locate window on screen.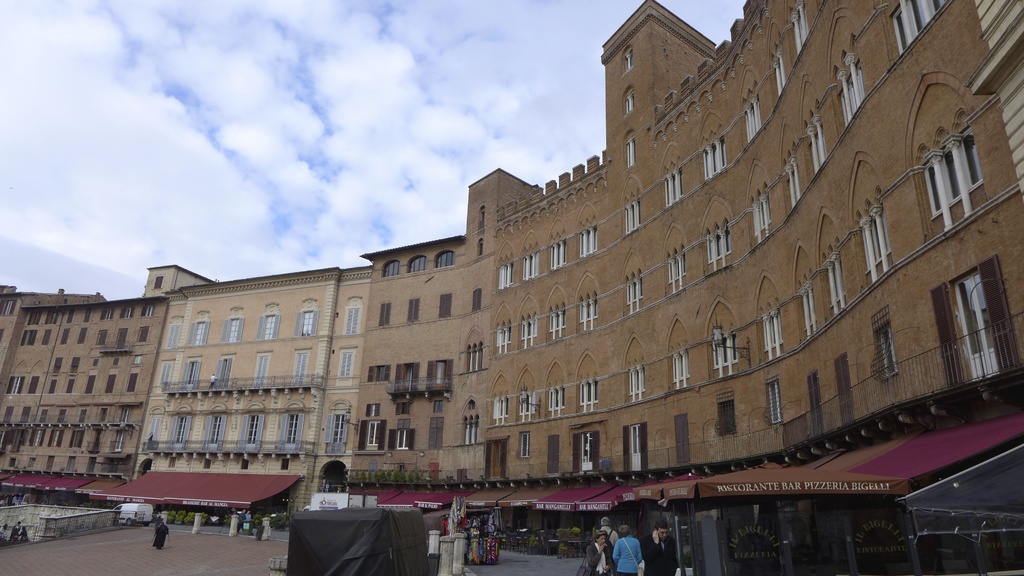
On screen at {"x1": 53, "y1": 382, "x2": 60, "y2": 396}.
